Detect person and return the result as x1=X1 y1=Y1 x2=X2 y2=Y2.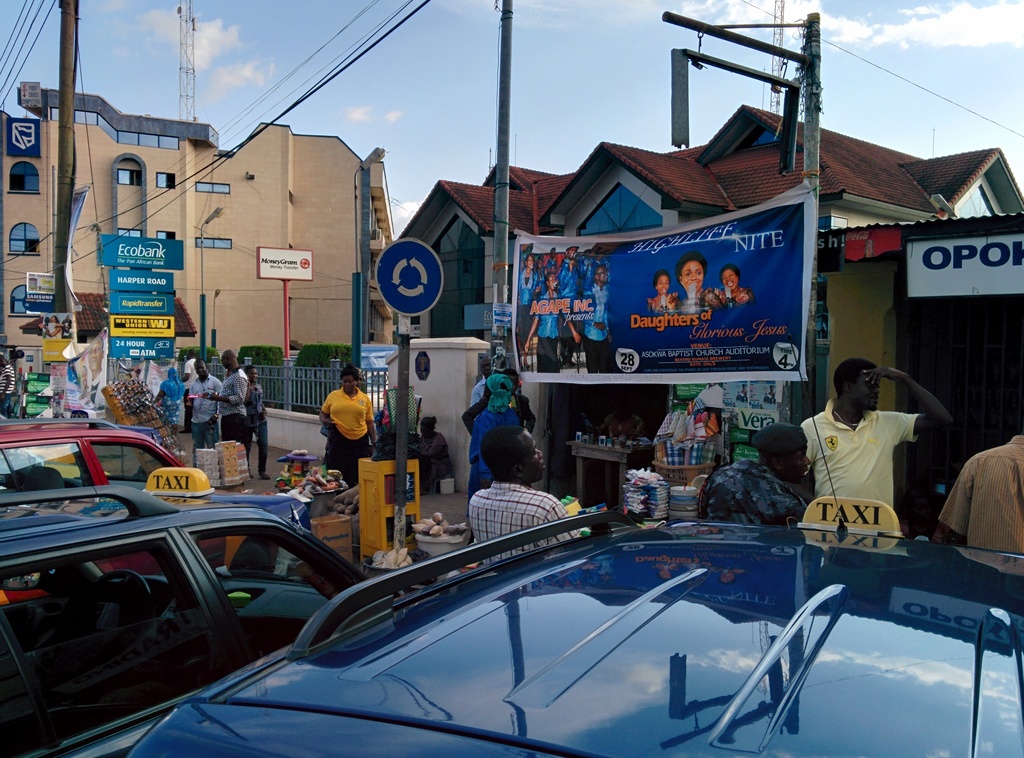
x1=404 y1=419 x2=456 y2=492.
